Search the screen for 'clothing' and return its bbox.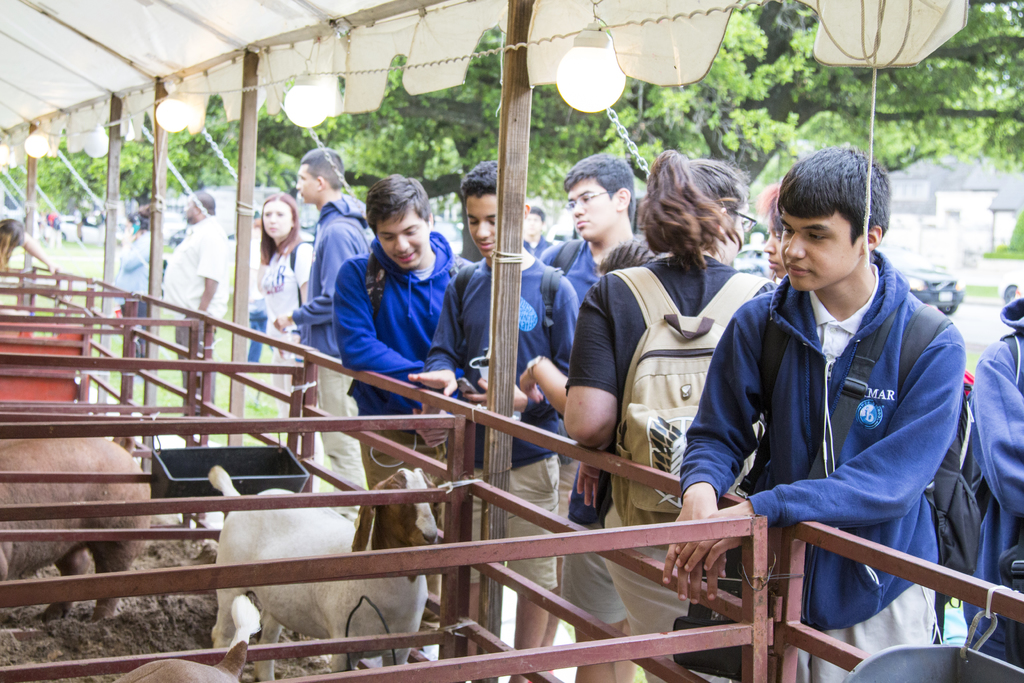
Found: 334/233/479/597.
